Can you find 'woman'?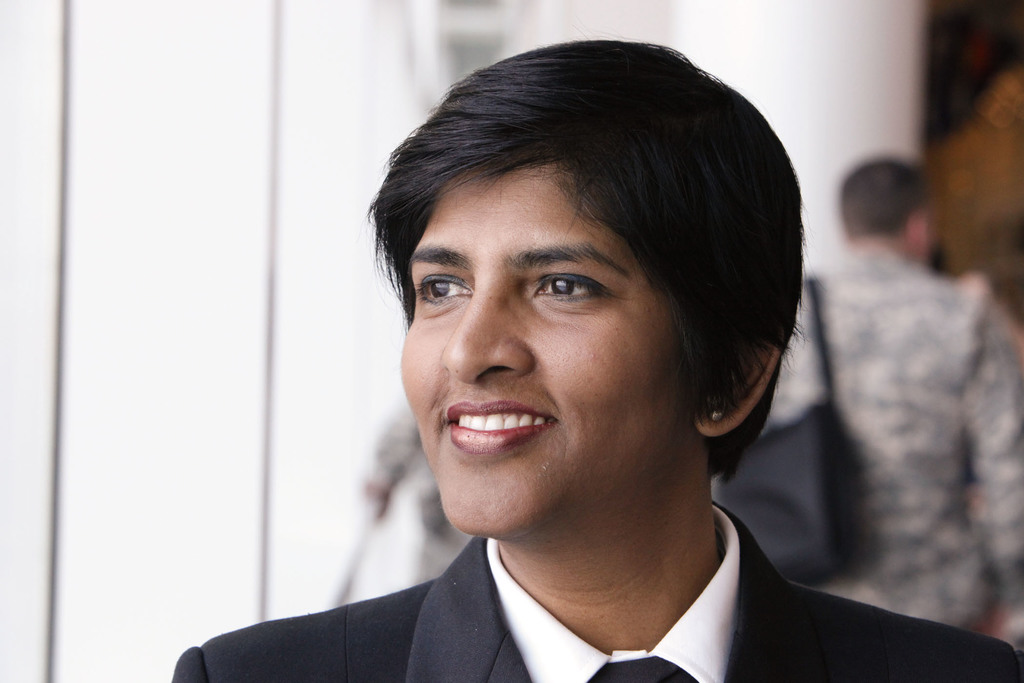
Yes, bounding box: crop(170, 34, 1023, 682).
